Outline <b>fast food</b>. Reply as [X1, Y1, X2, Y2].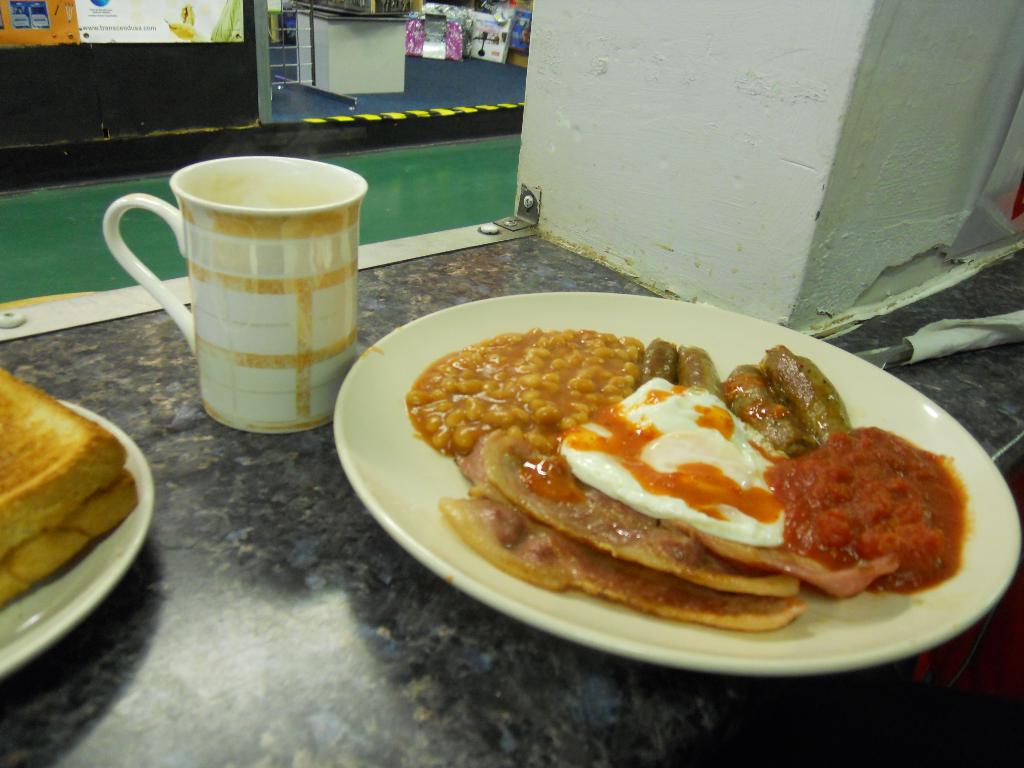
[388, 335, 983, 575].
